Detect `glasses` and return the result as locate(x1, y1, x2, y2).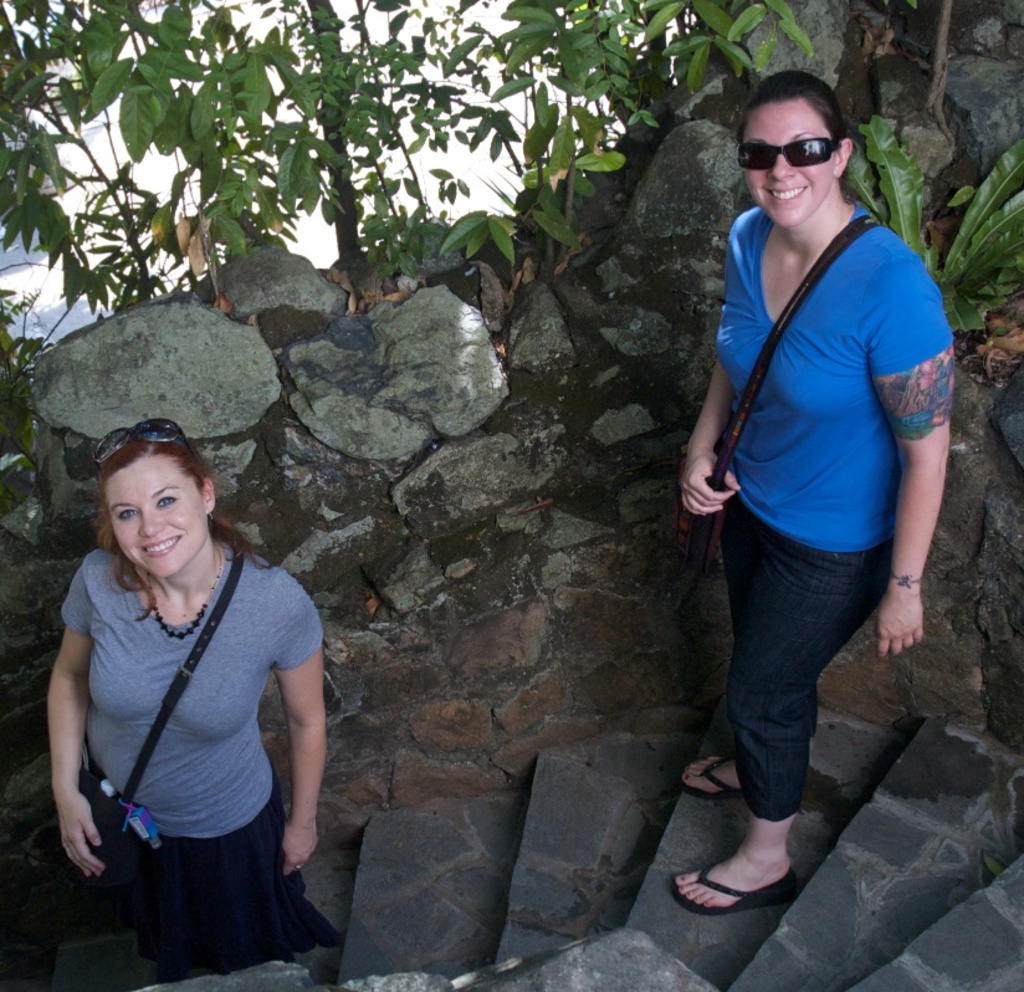
locate(92, 413, 190, 464).
